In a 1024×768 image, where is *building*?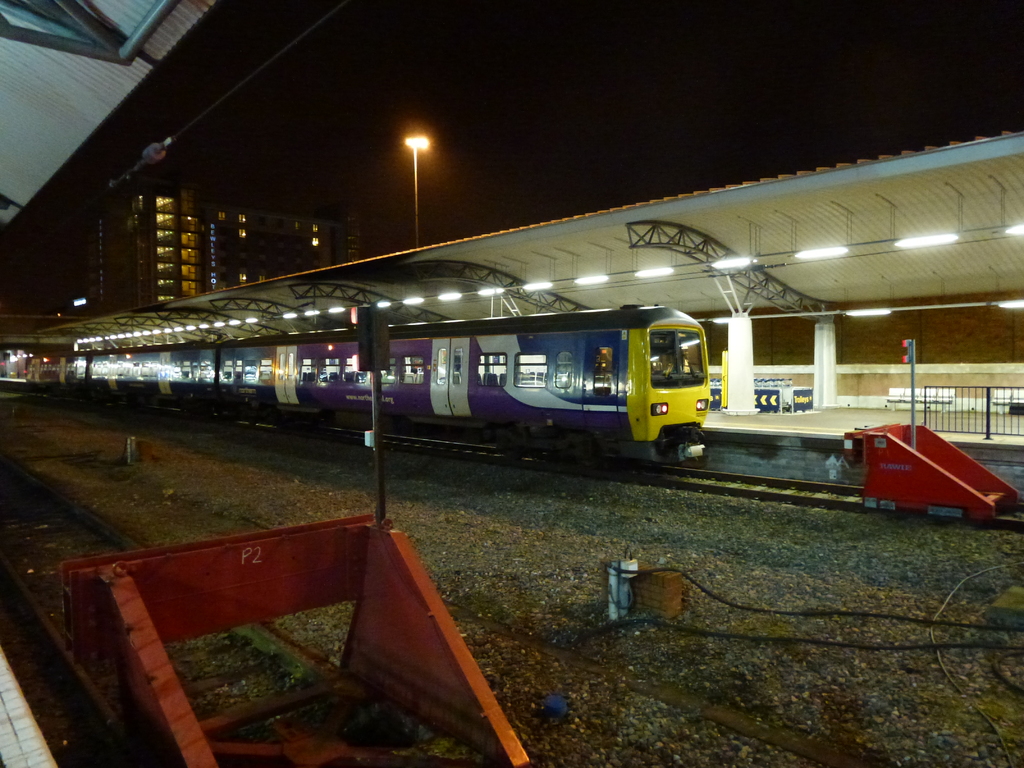
[91, 180, 365, 319].
